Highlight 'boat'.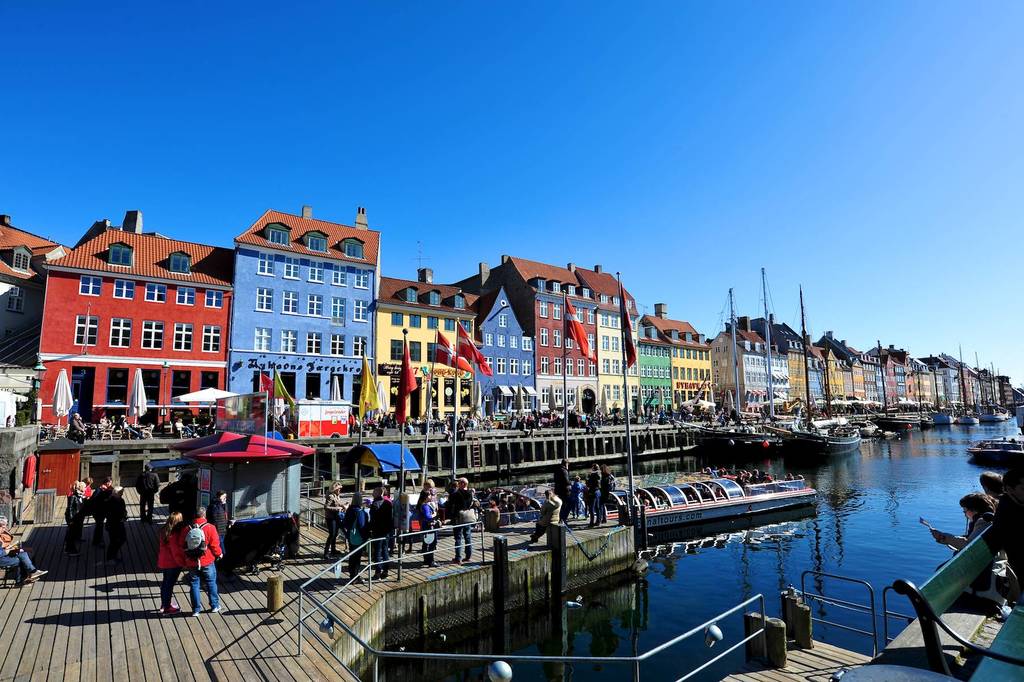
Highlighted region: [x1=777, y1=284, x2=866, y2=458].
